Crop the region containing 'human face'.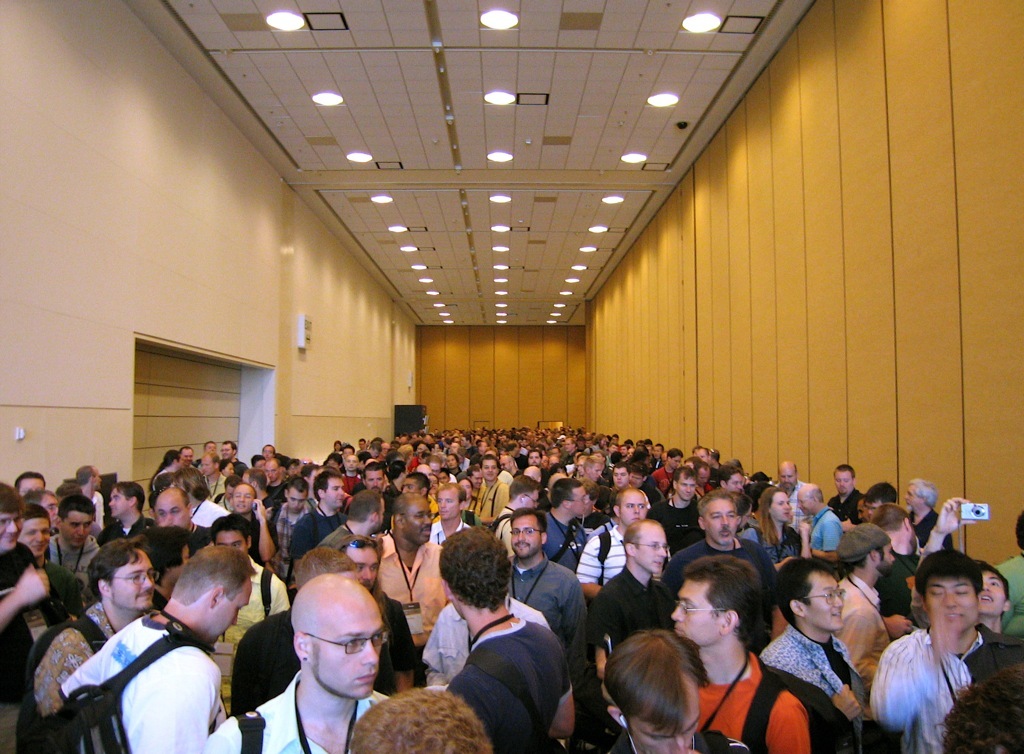
Crop region: (481,459,496,481).
